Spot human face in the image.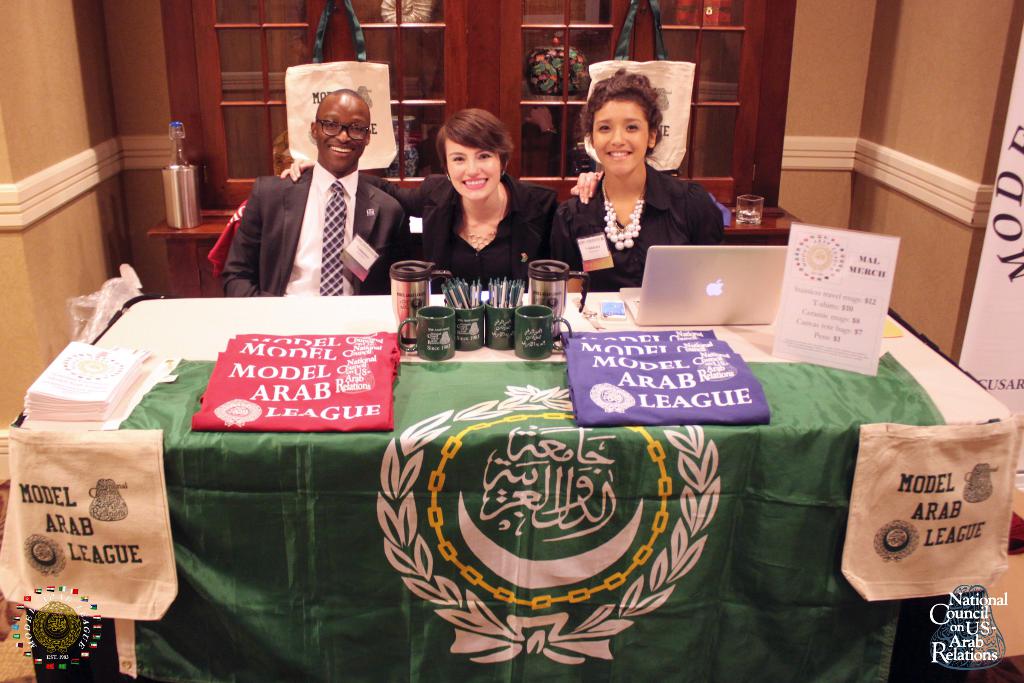
human face found at (445, 139, 502, 202).
